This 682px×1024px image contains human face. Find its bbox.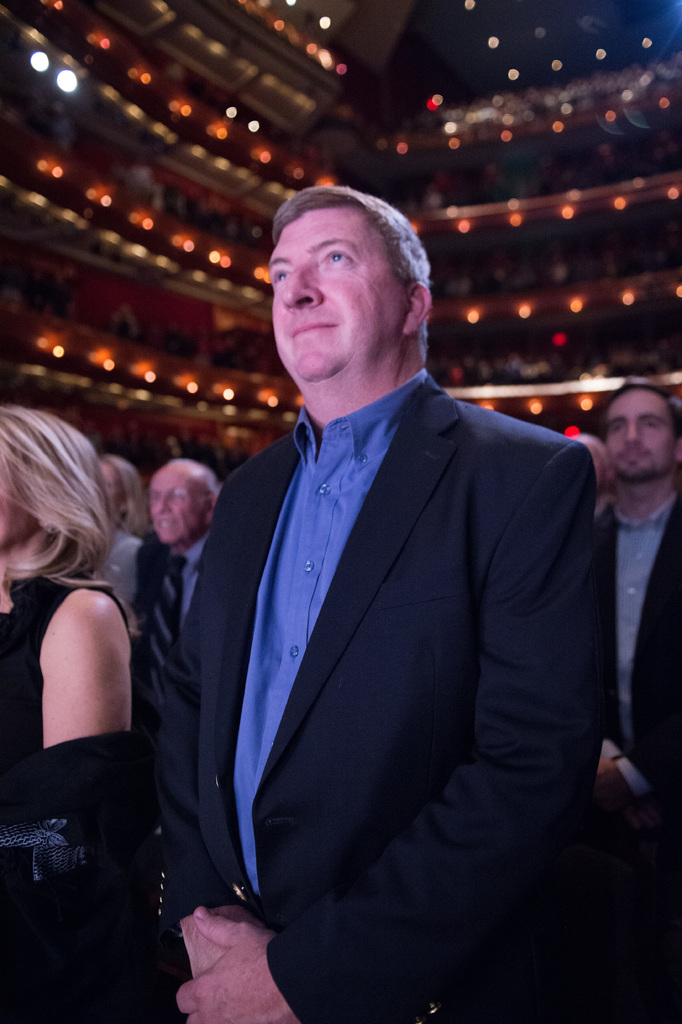
Rect(94, 456, 128, 531).
